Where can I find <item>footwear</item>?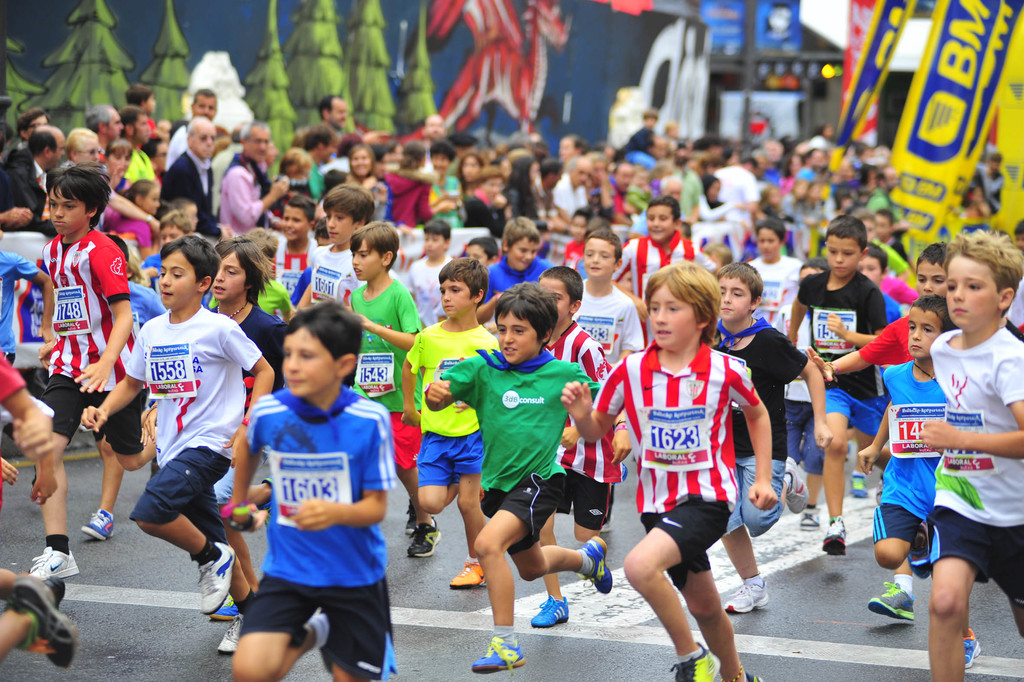
You can find it at l=824, t=515, r=848, b=564.
